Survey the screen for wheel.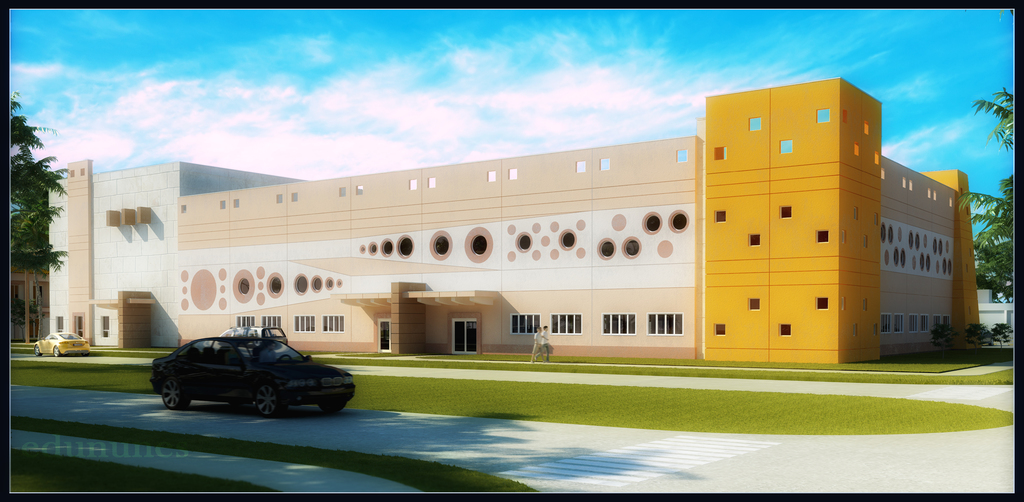
Survey found: bbox=[250, 381, 286, 421].
